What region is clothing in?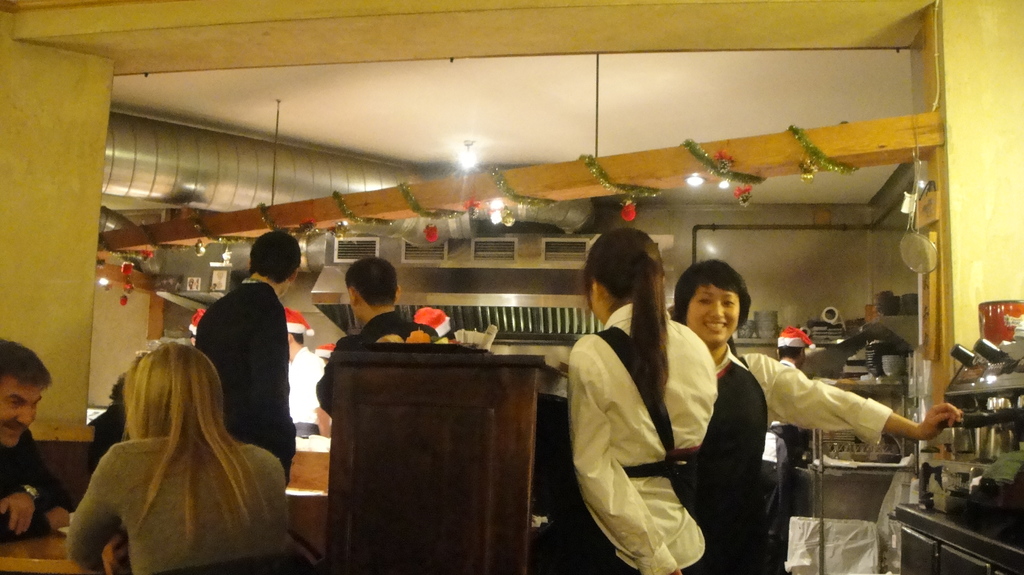
192:269:299:462.
